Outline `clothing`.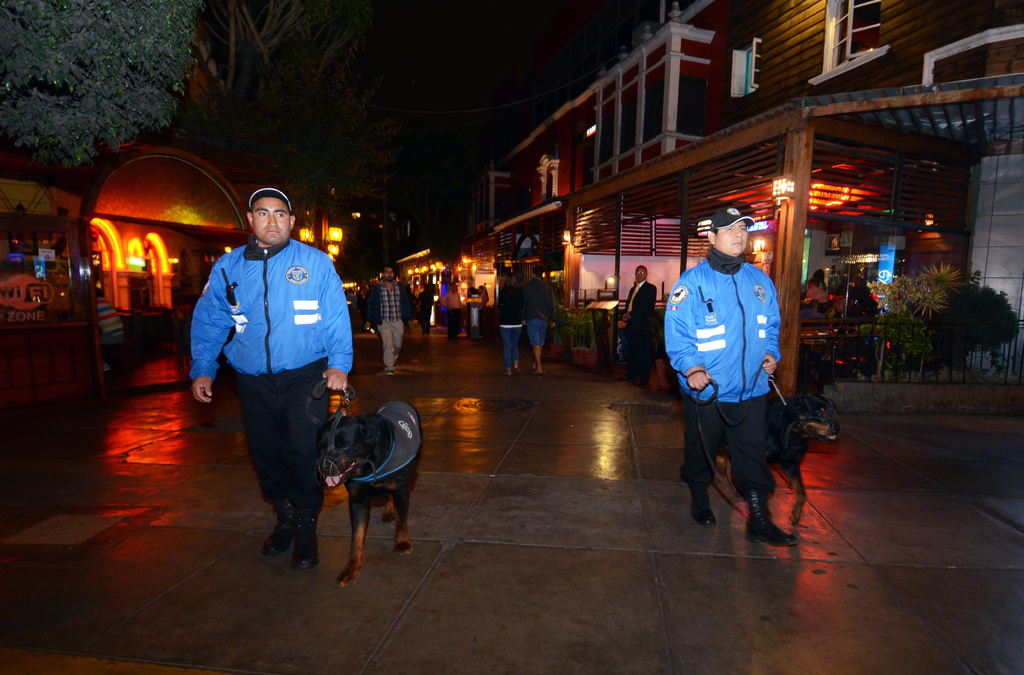
Outline: 468:283:482:337.
